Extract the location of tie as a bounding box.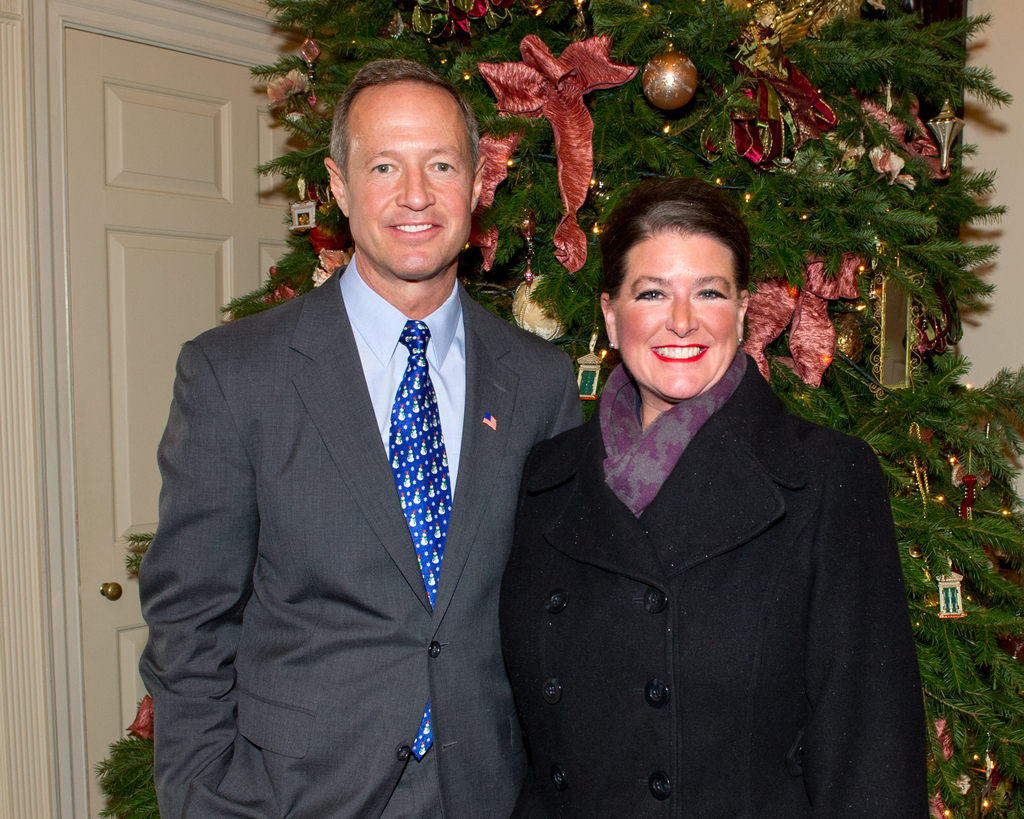
[x1=389, y1=317, x2=454, y2=758].
